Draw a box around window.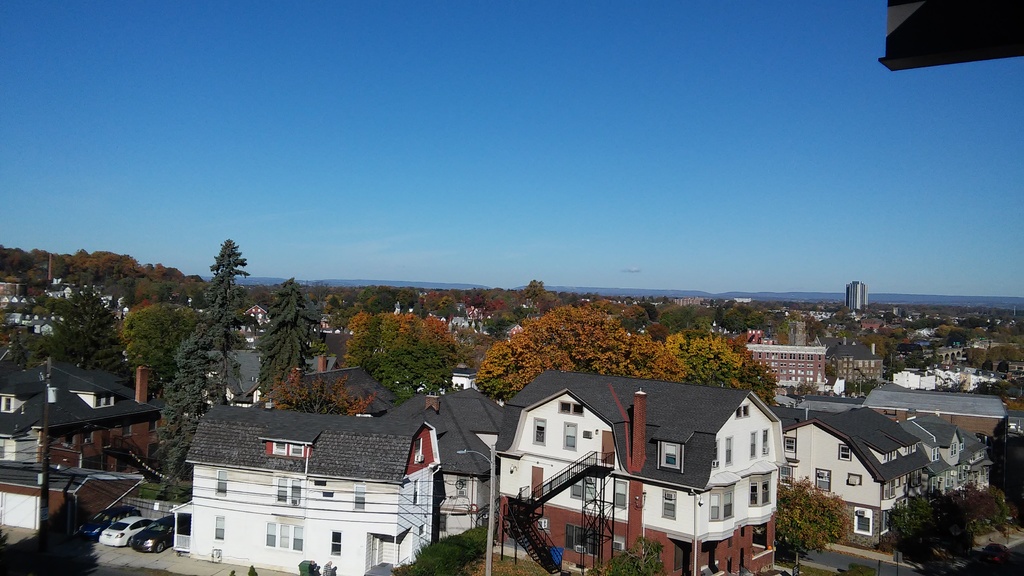
[266, 524, 303, 554].
